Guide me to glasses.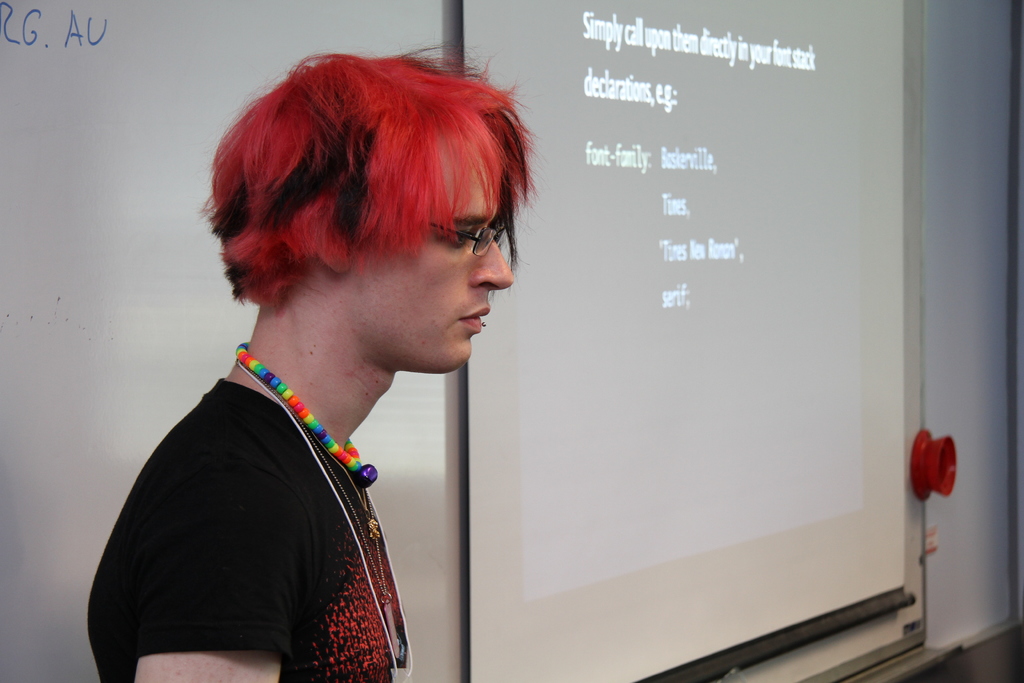
Guidance: bbox(412, 208, 523, 265).
